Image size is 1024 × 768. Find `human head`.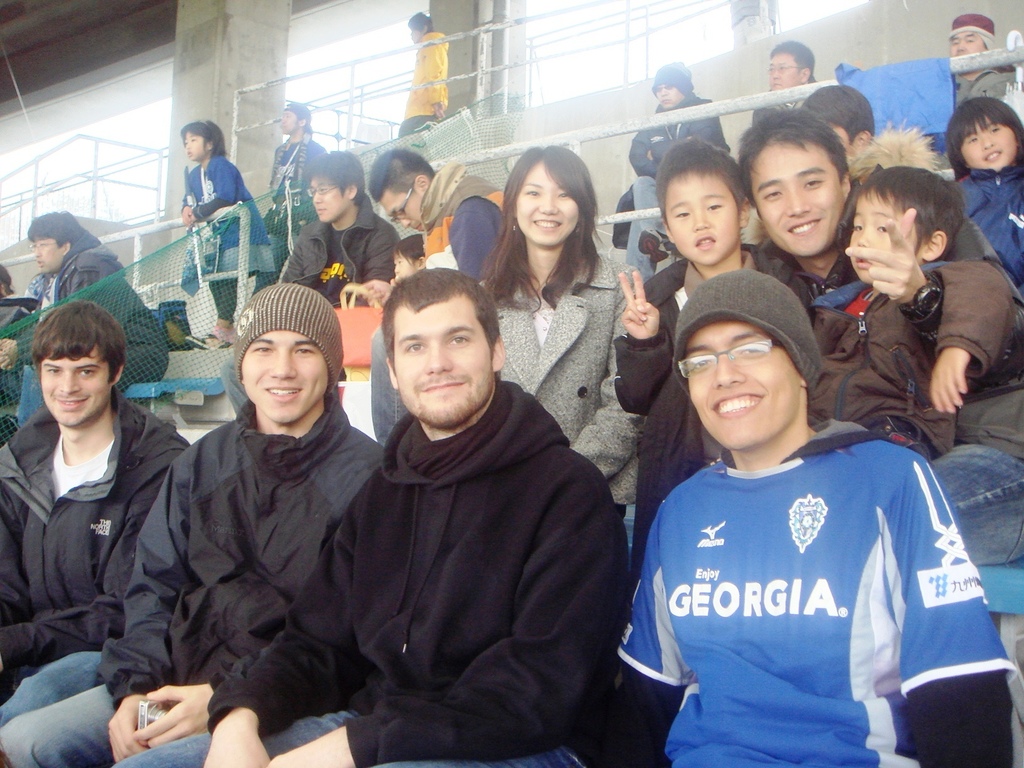
box=[405, 11, 431, 42].
